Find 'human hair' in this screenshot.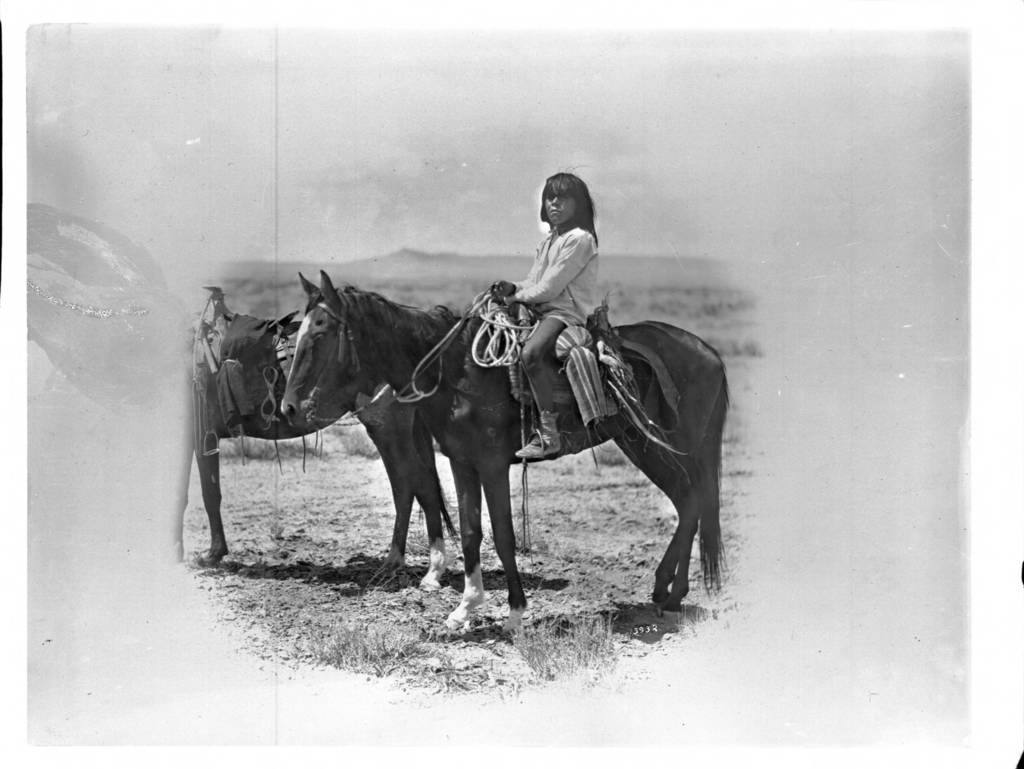
The bounding box for 'human hair' is (533,170,602,249).
